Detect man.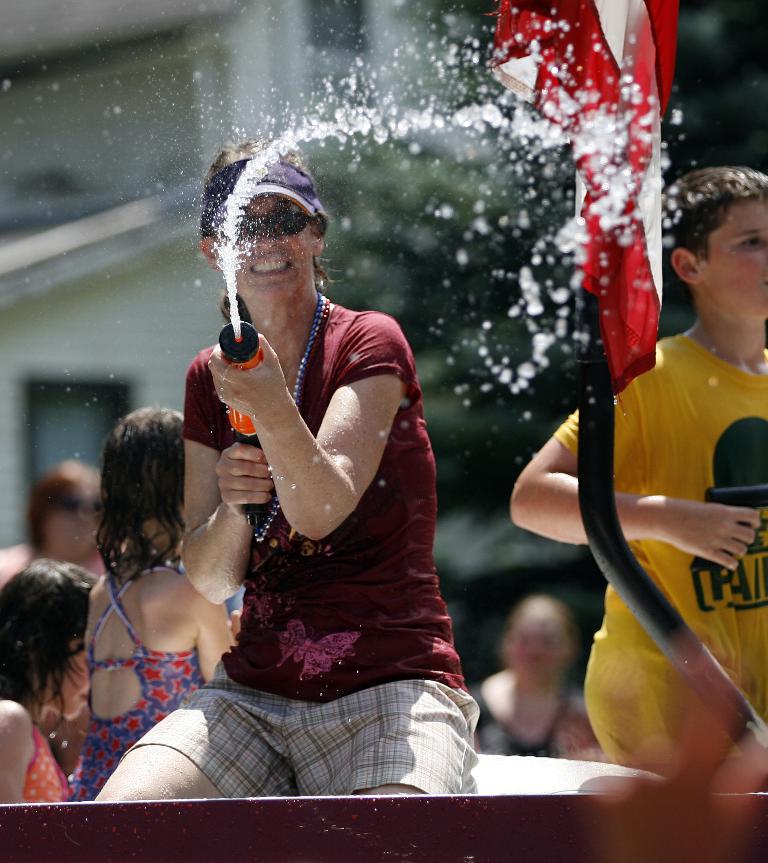
Detected at <box>501,134,758,804</box>.
